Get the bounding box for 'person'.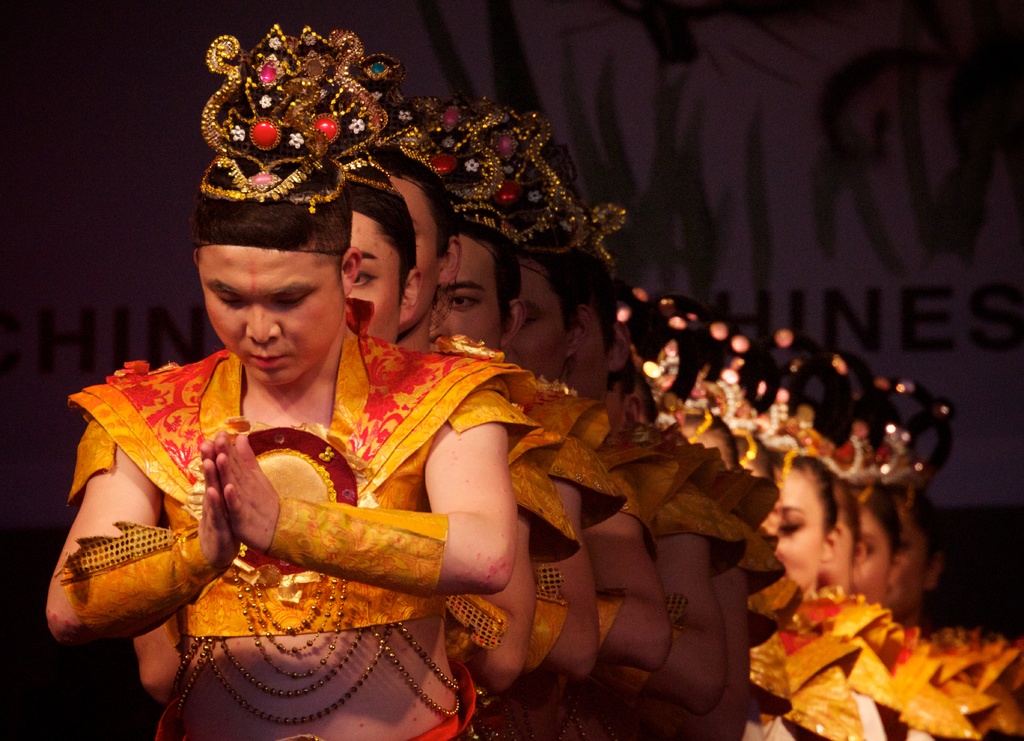
[left=422, top=211, right=607, bottom=684].
